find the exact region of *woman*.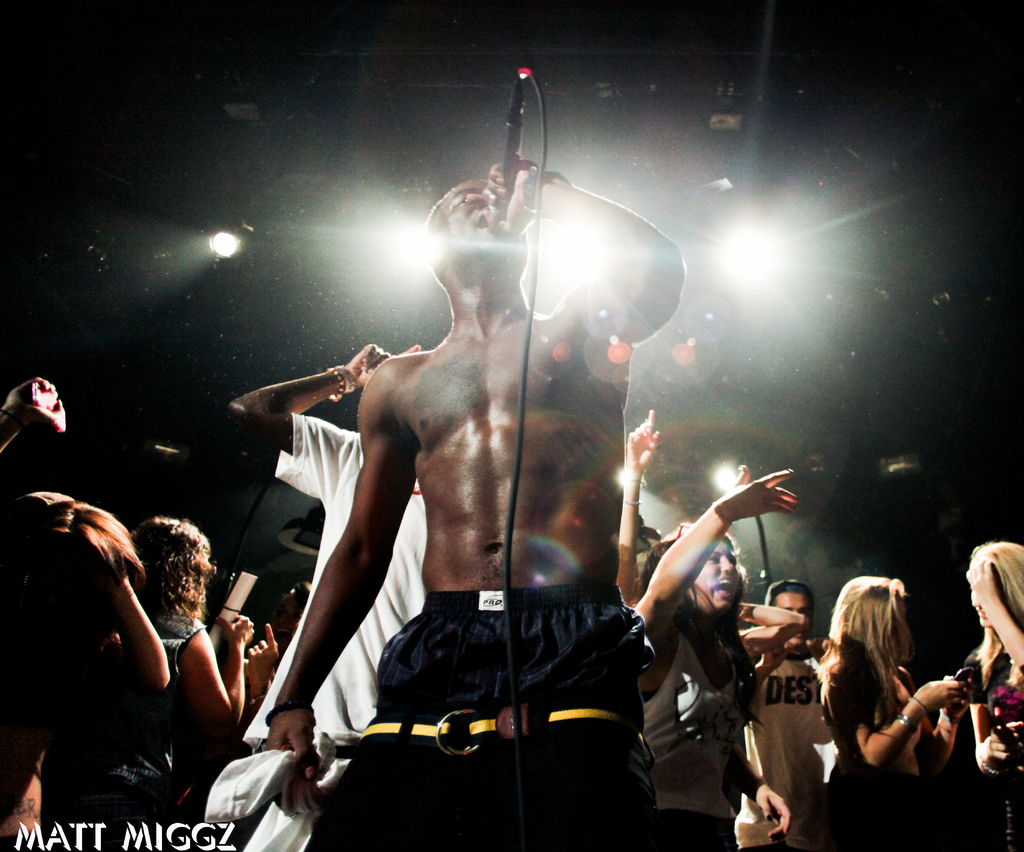
Exact region: {"left": 631, "top": 468, "right": 801, "bottom": 851}.
